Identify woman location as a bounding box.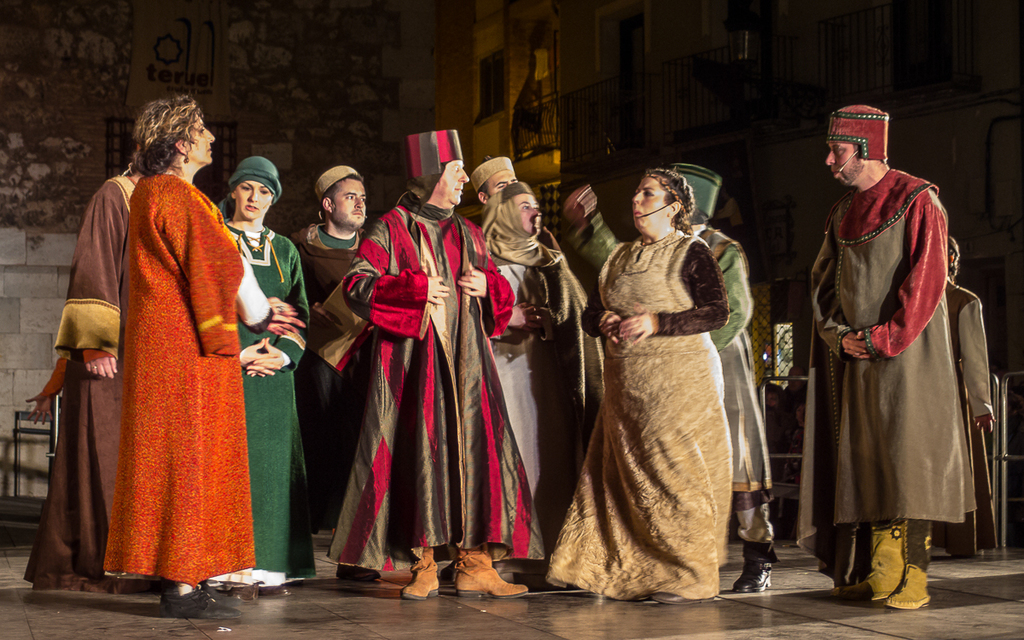
x1=545, y1=164, x2=733, y2=600.
